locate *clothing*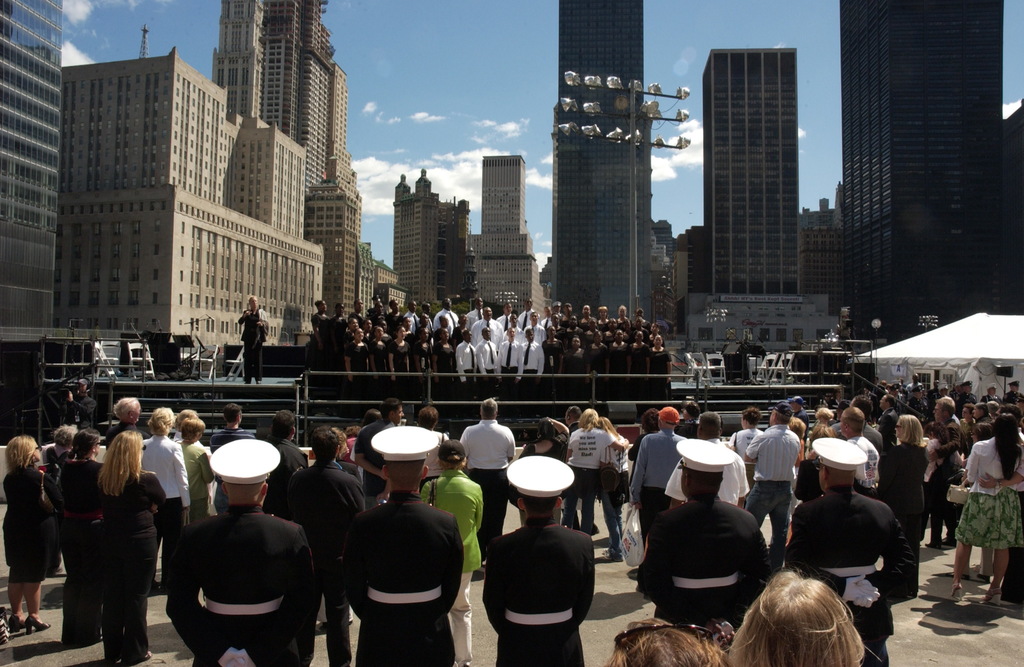
box(504, 342, 520, 403)
